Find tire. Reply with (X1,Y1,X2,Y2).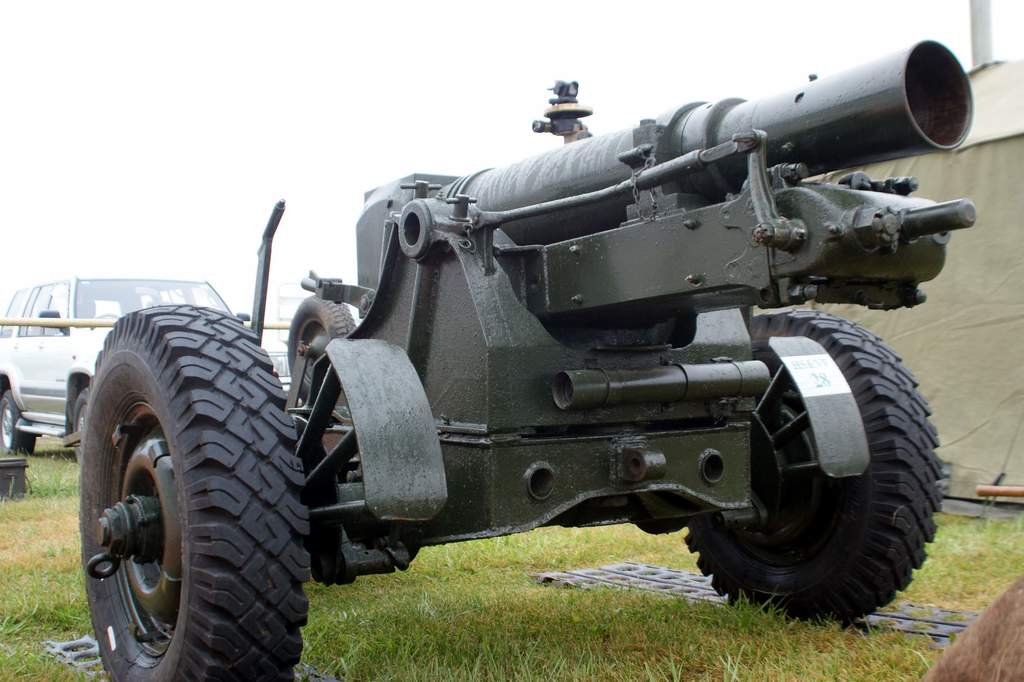
(70,387,87,446).
